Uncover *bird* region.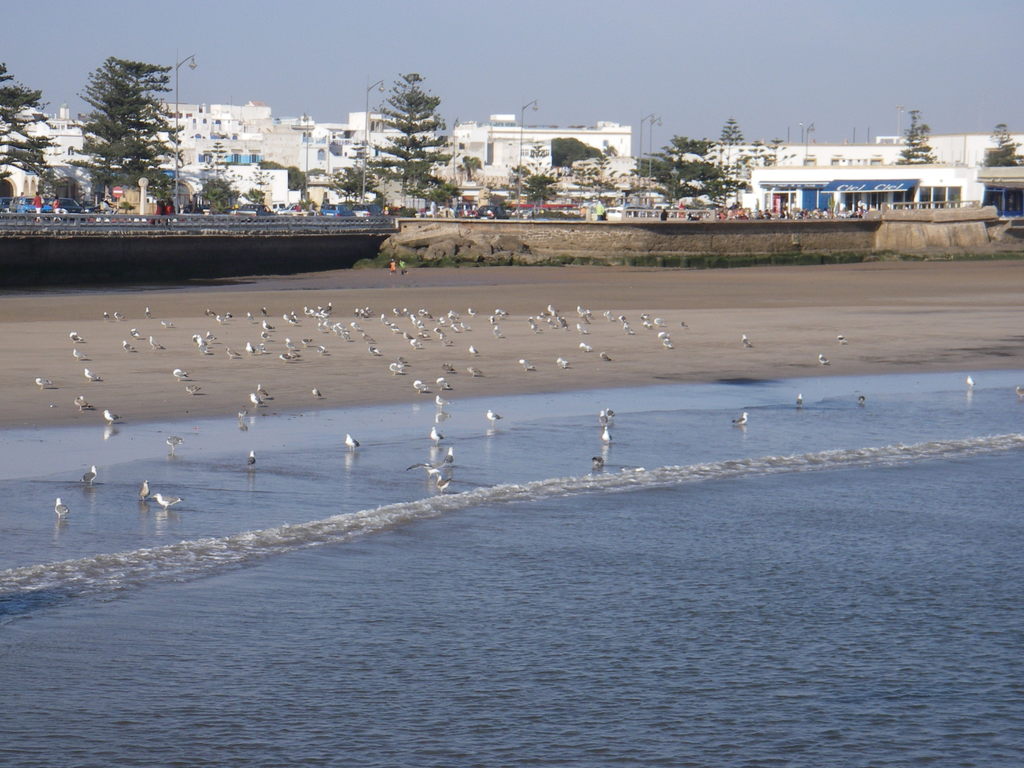
Uncovered: [966, 373, 975, 387].
